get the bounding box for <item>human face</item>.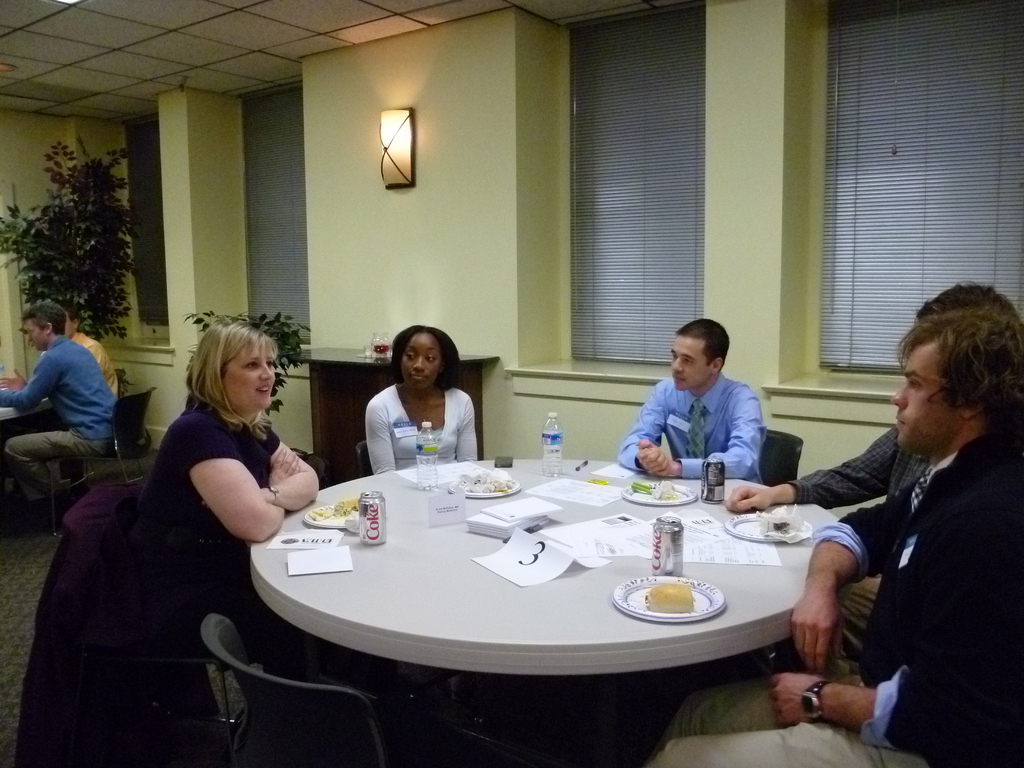
893 343 954 447.
